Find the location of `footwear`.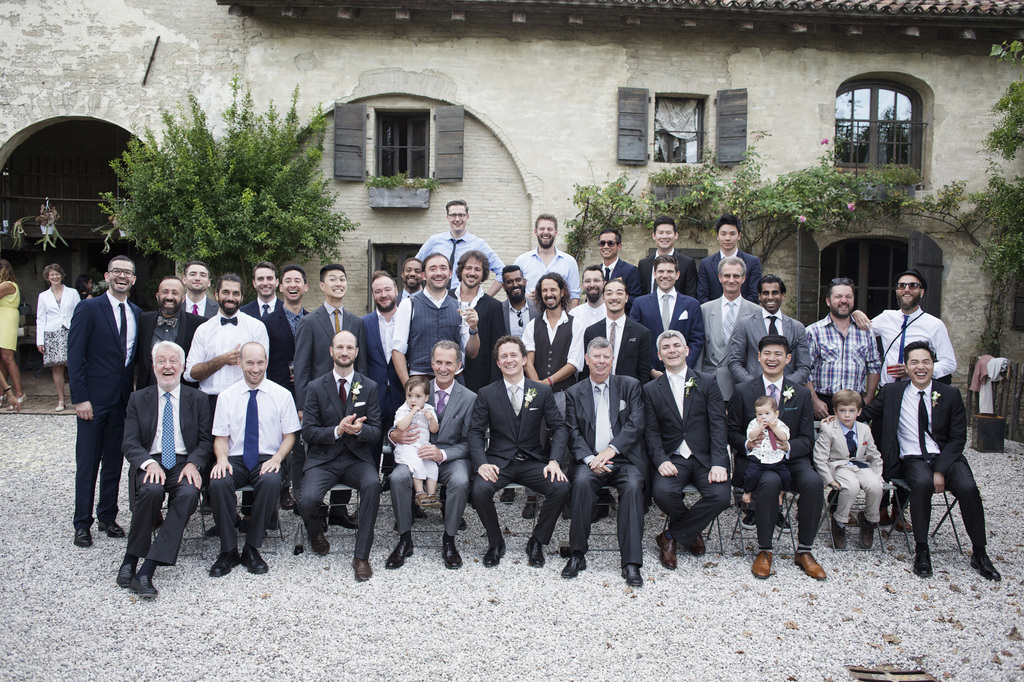
Location: rect(652, 537, 678, 570).
